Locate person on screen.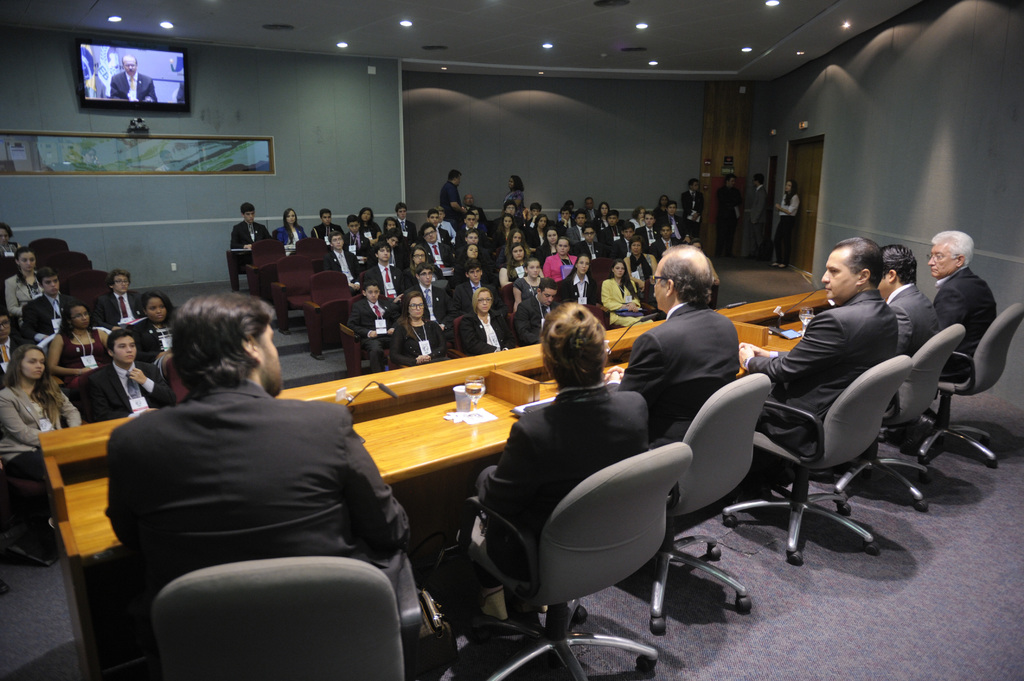
On screen at <bbox>87, 295, 408, 661</bbox>.
